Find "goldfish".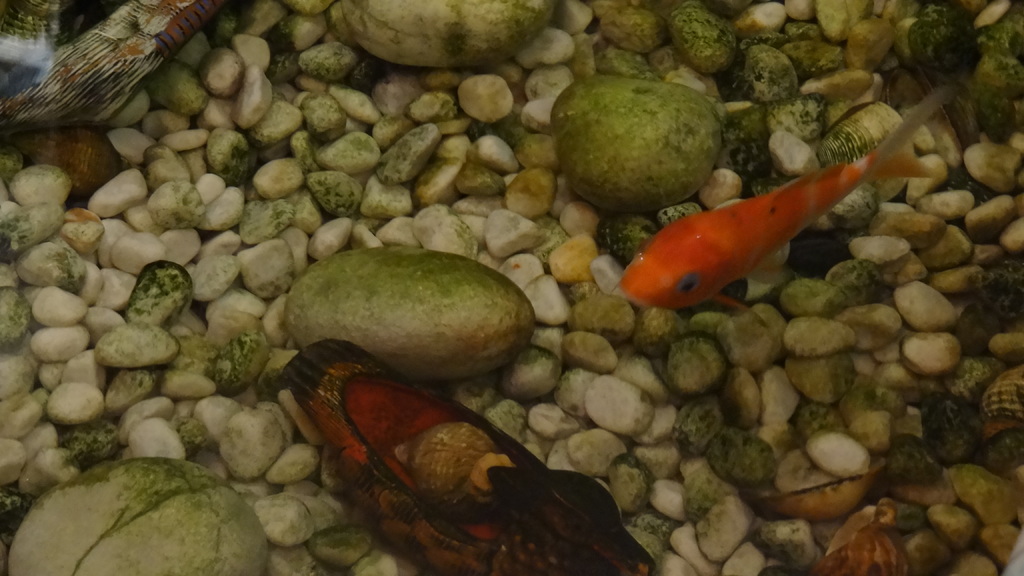
bbox(602, 118, 934, 301).
